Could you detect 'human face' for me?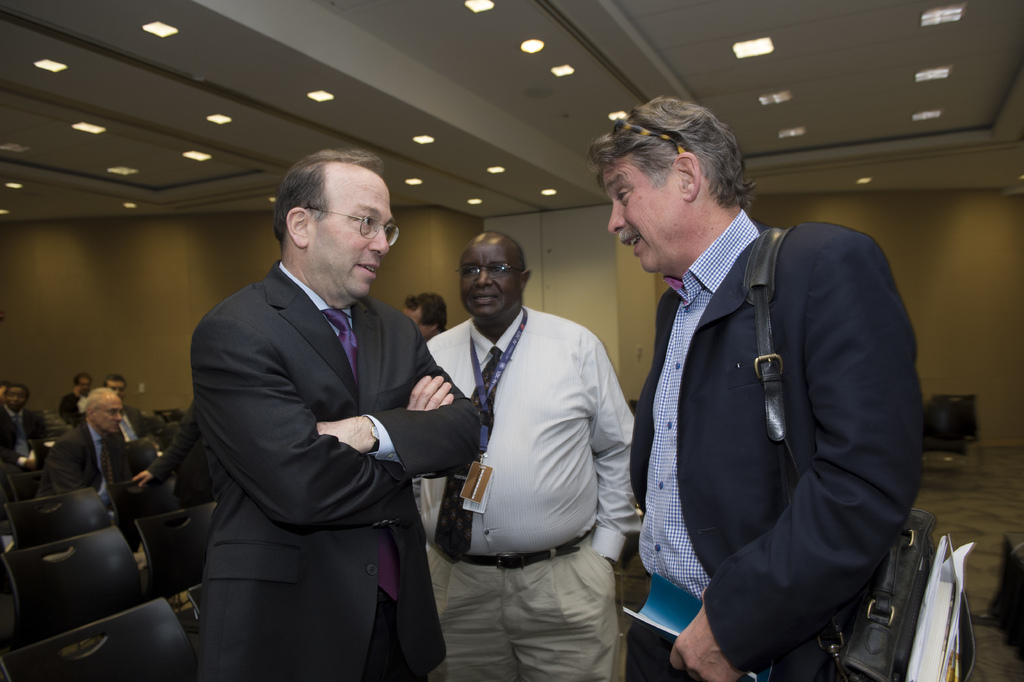
Detection result: (x1=601, y1=166, x2=681, y2=267).
